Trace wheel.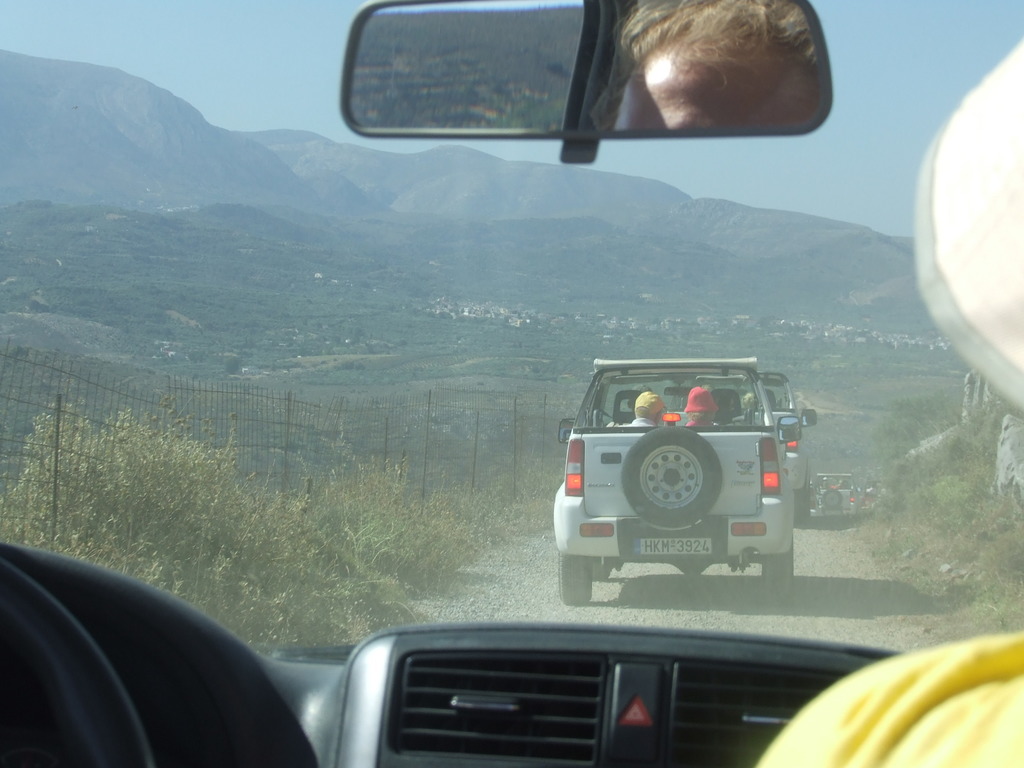
Traced to 821 486 842 511.
